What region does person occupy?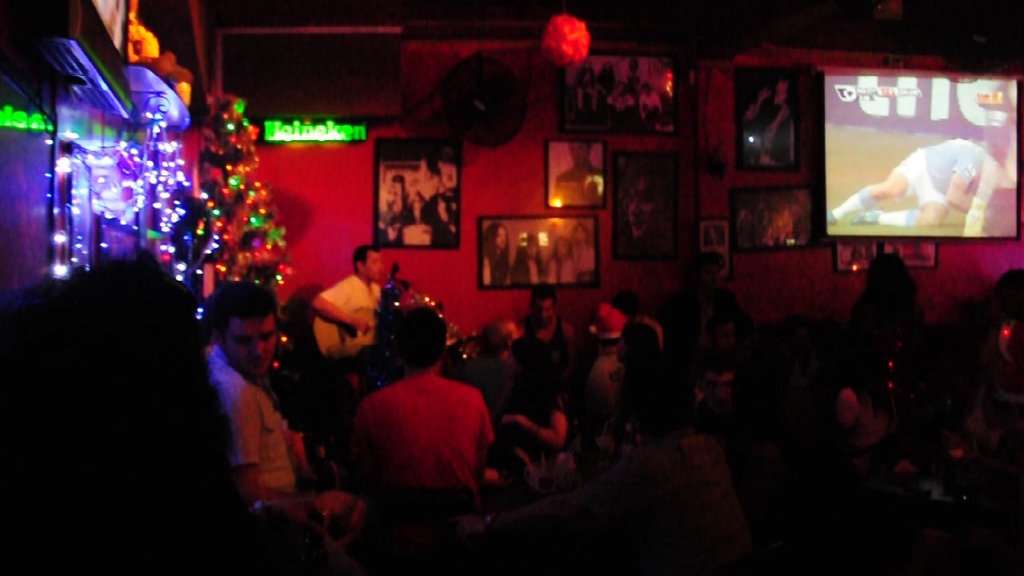
[x1=847, y1=250, x2=925, y2=330].
